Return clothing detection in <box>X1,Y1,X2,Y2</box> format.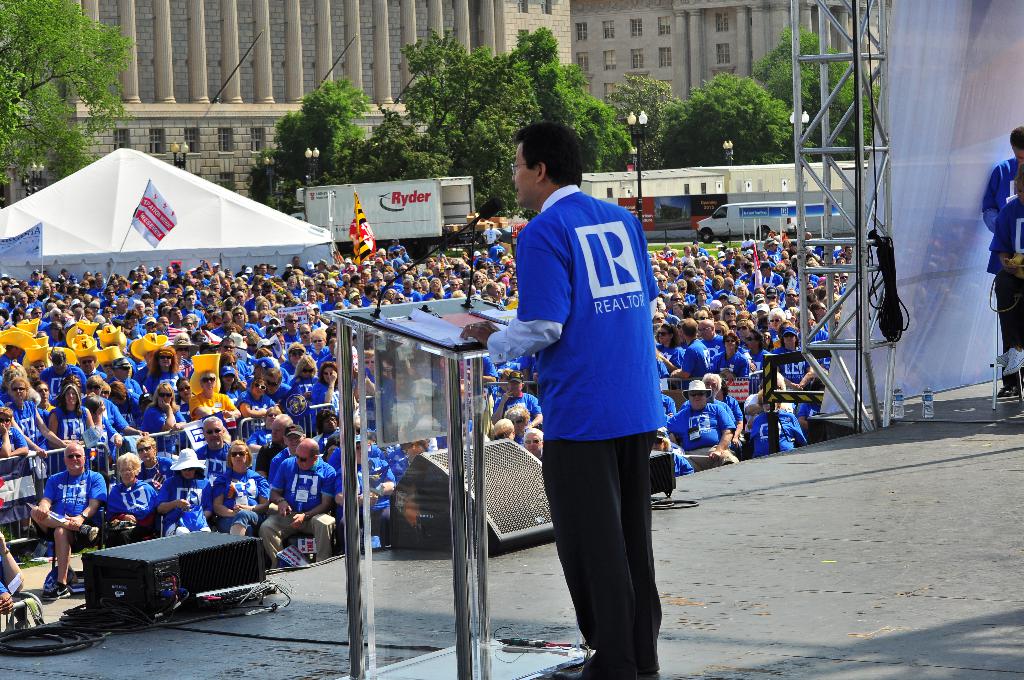
<box>670,393,737,471</box>.
